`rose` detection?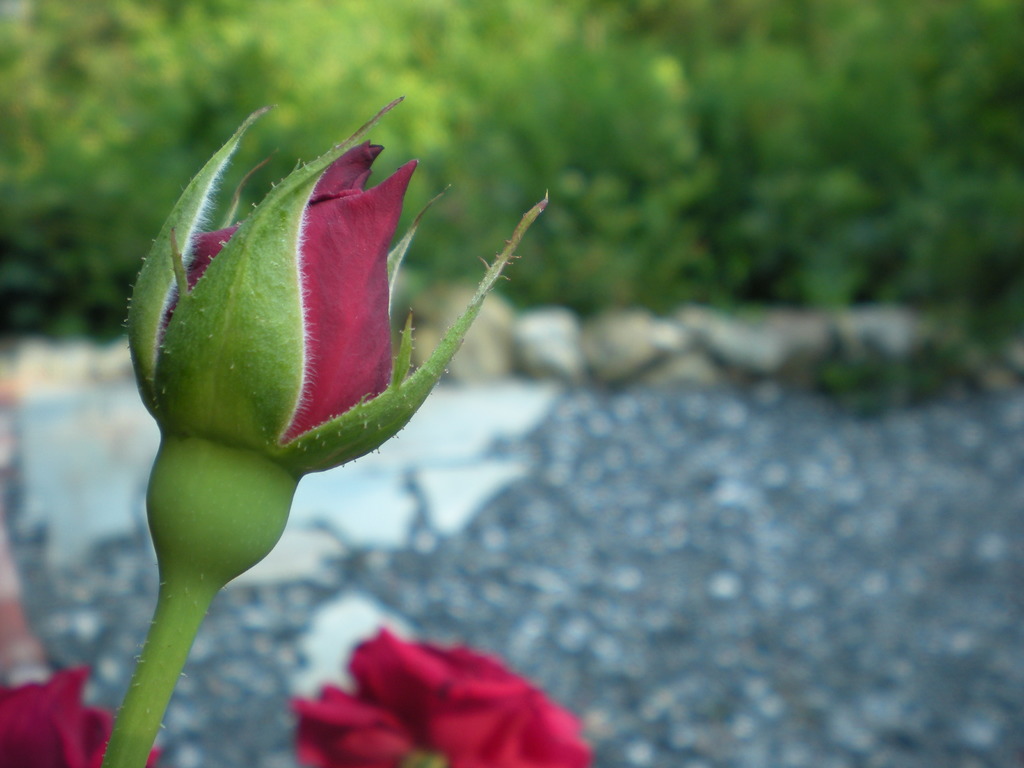
<bbox>292, 622, 594, 767</bbox>
